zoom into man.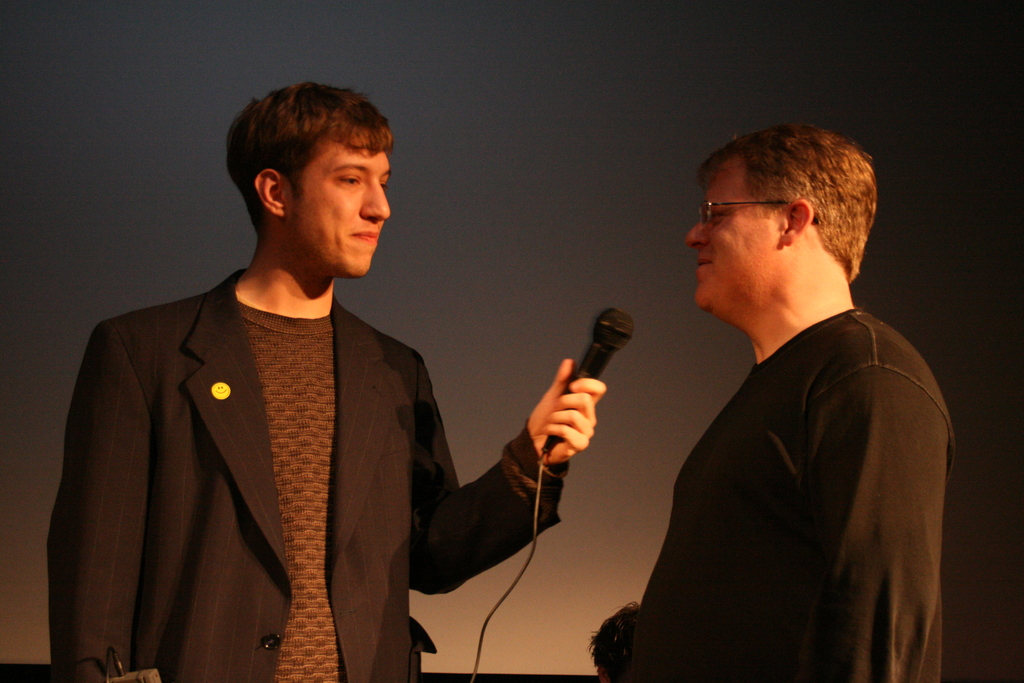
Zoom target: x1=47, y1=76, x2=498, y2=675.
